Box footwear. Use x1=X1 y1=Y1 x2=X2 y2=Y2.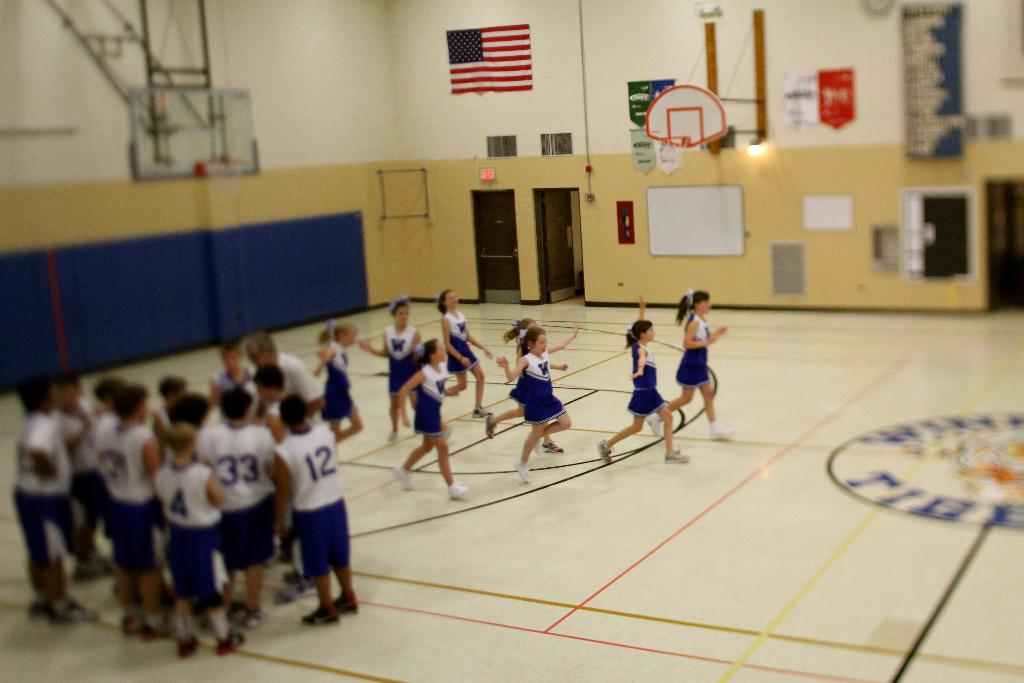
x1=512 y1=454 x2=529 y2=486.
